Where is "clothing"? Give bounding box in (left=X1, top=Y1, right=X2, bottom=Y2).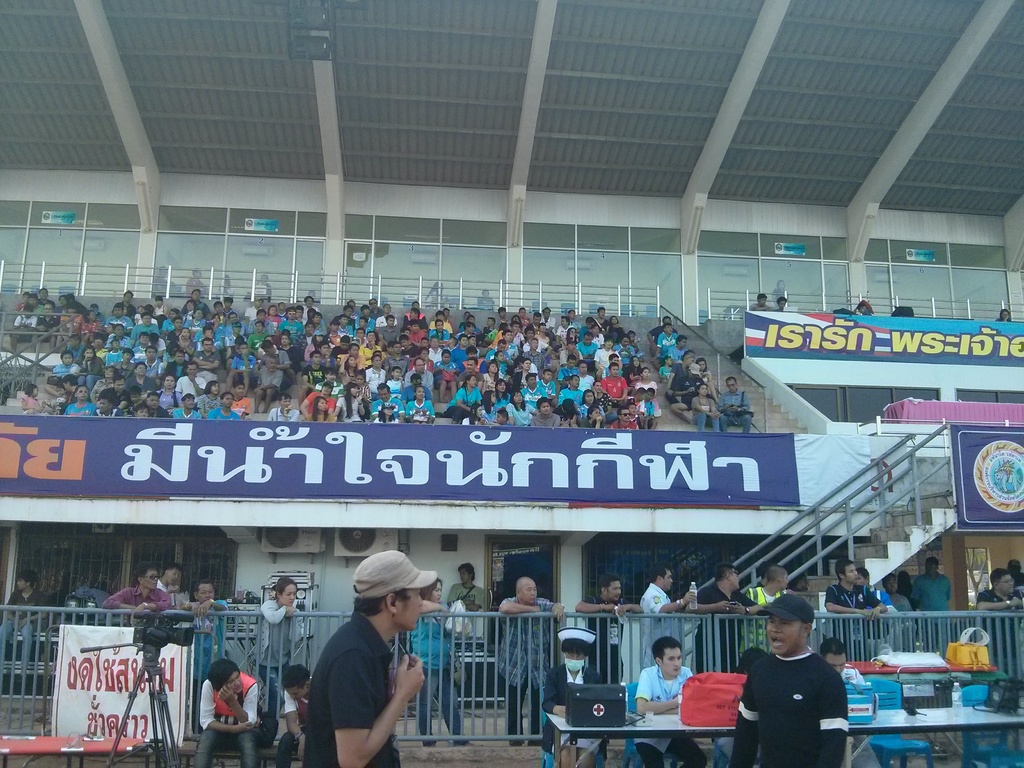
(left=191, top=601, right=229, bottom=679).
